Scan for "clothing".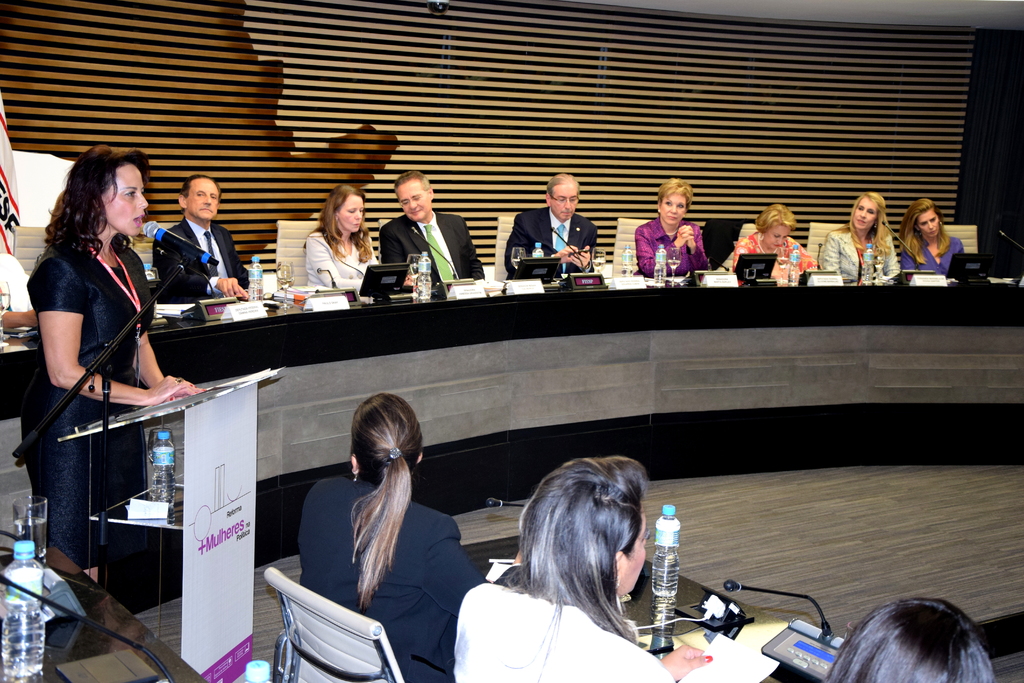
Scan result: left=152, top=215, right=246, bottom=299.
